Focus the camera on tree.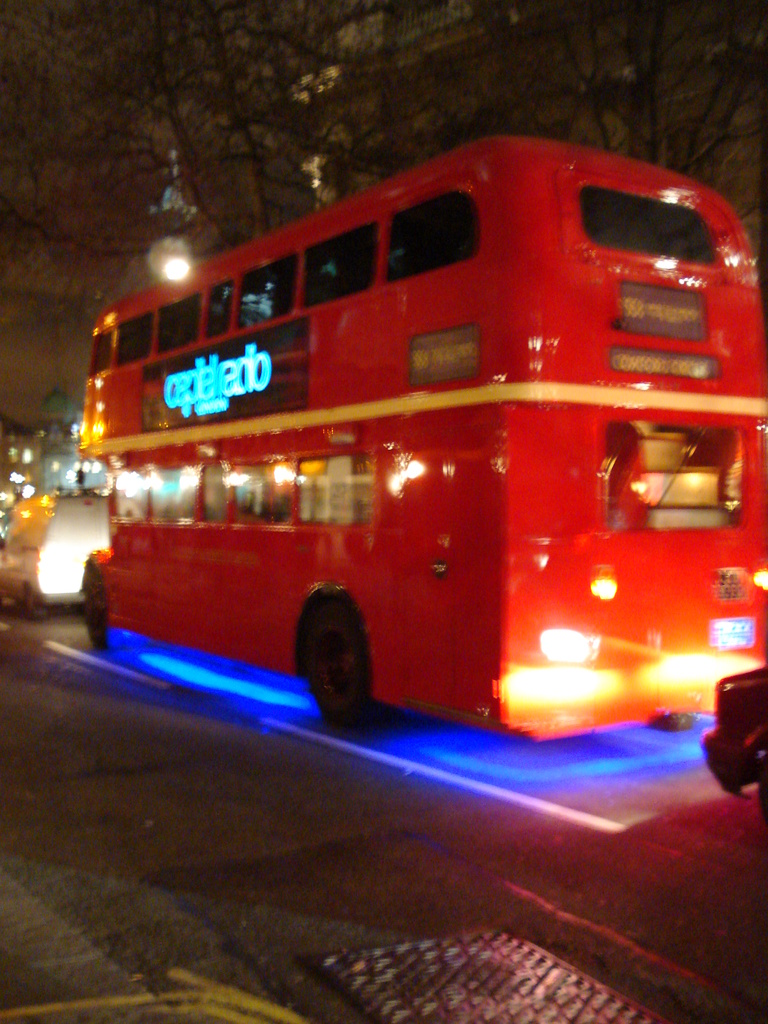
Focus region: 0, 0, 767, 220.
